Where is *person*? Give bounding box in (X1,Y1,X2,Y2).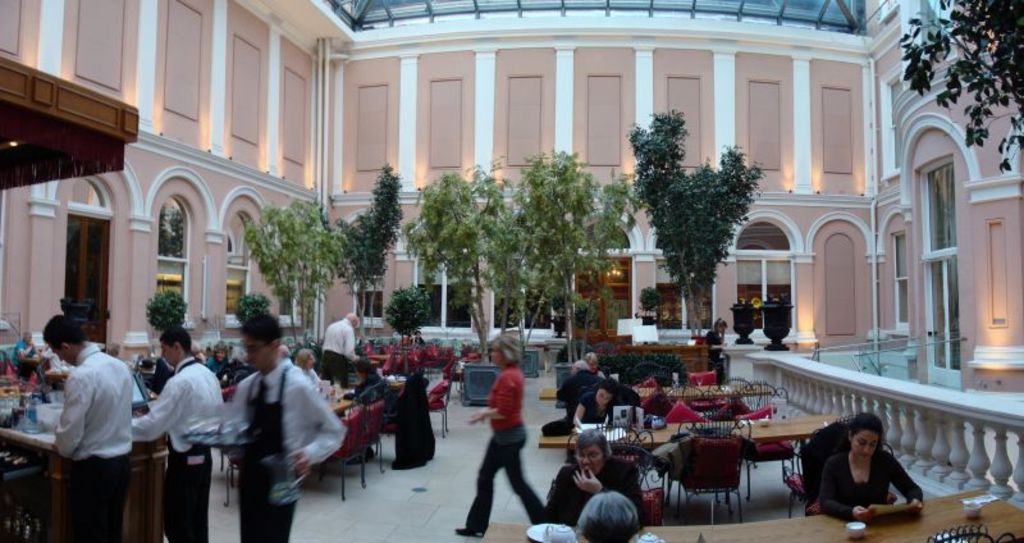
(571,377,620,434).
